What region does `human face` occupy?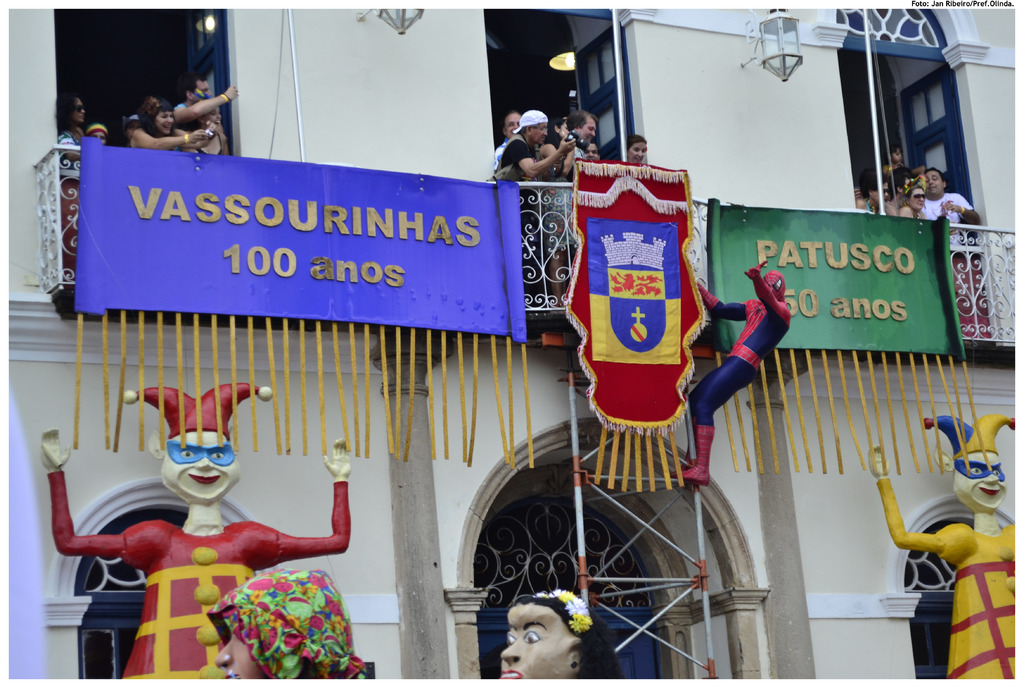
bbox=(531, 126, 553, 143).
